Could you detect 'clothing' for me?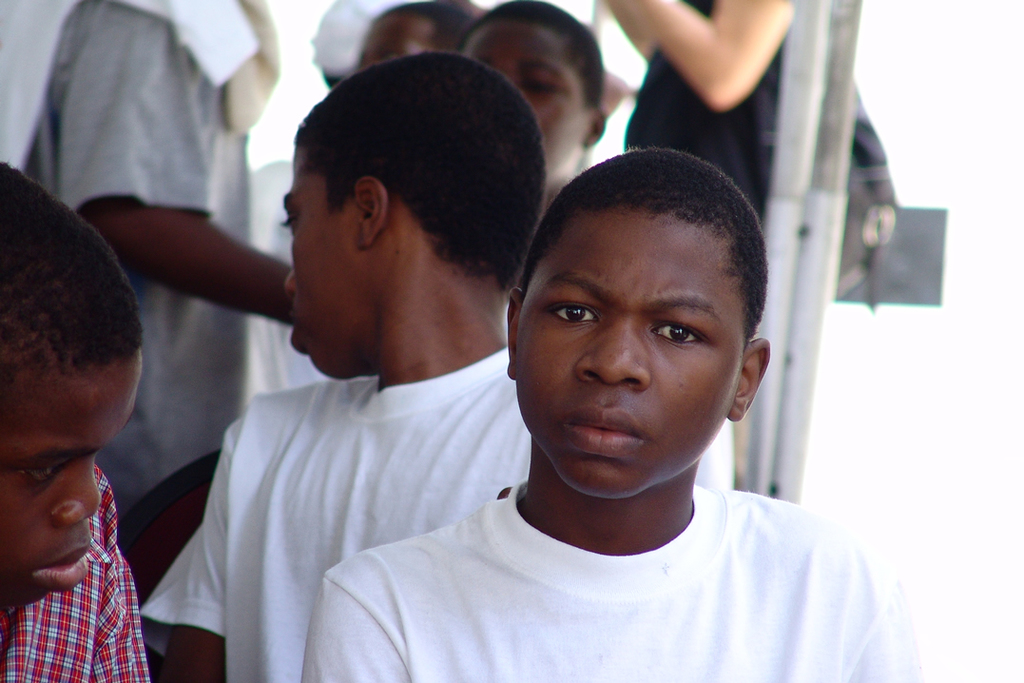
Detection result: left=134, top=370, right=728, bottom=681.
